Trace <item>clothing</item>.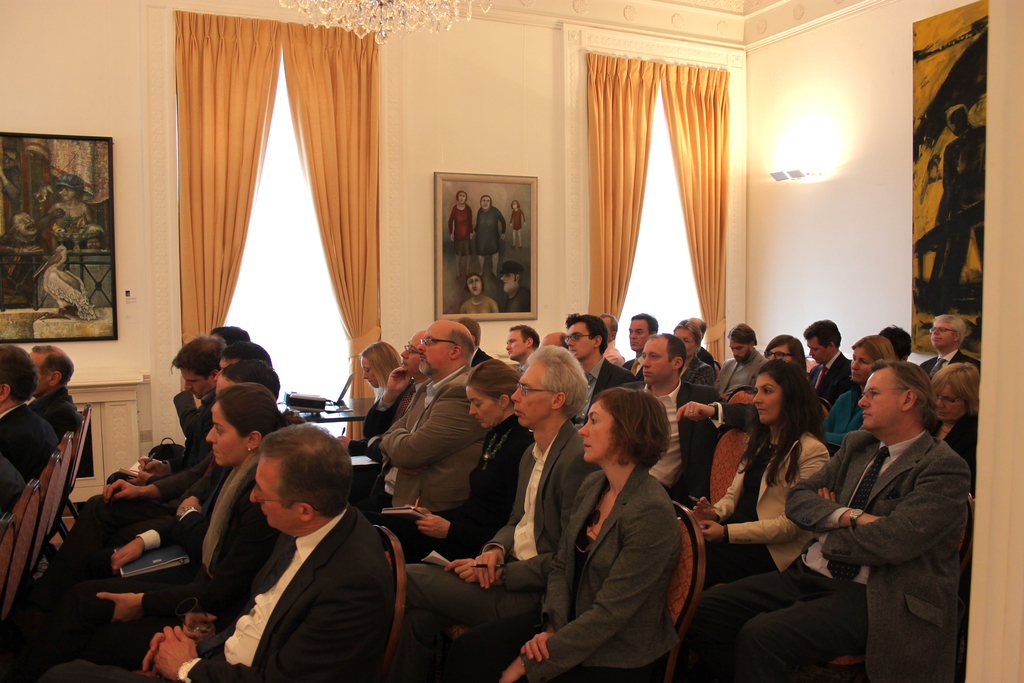
Traced to locate(945, 406, 979, 468).
